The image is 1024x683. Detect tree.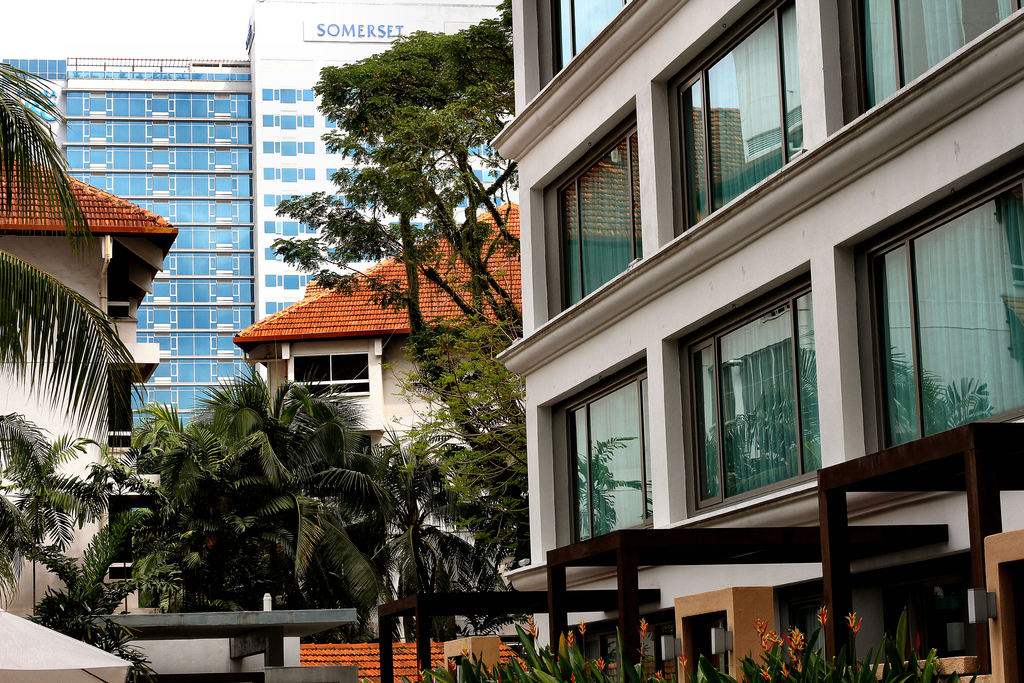
Detection: left=314, top=15, right=522, bottom=254.
